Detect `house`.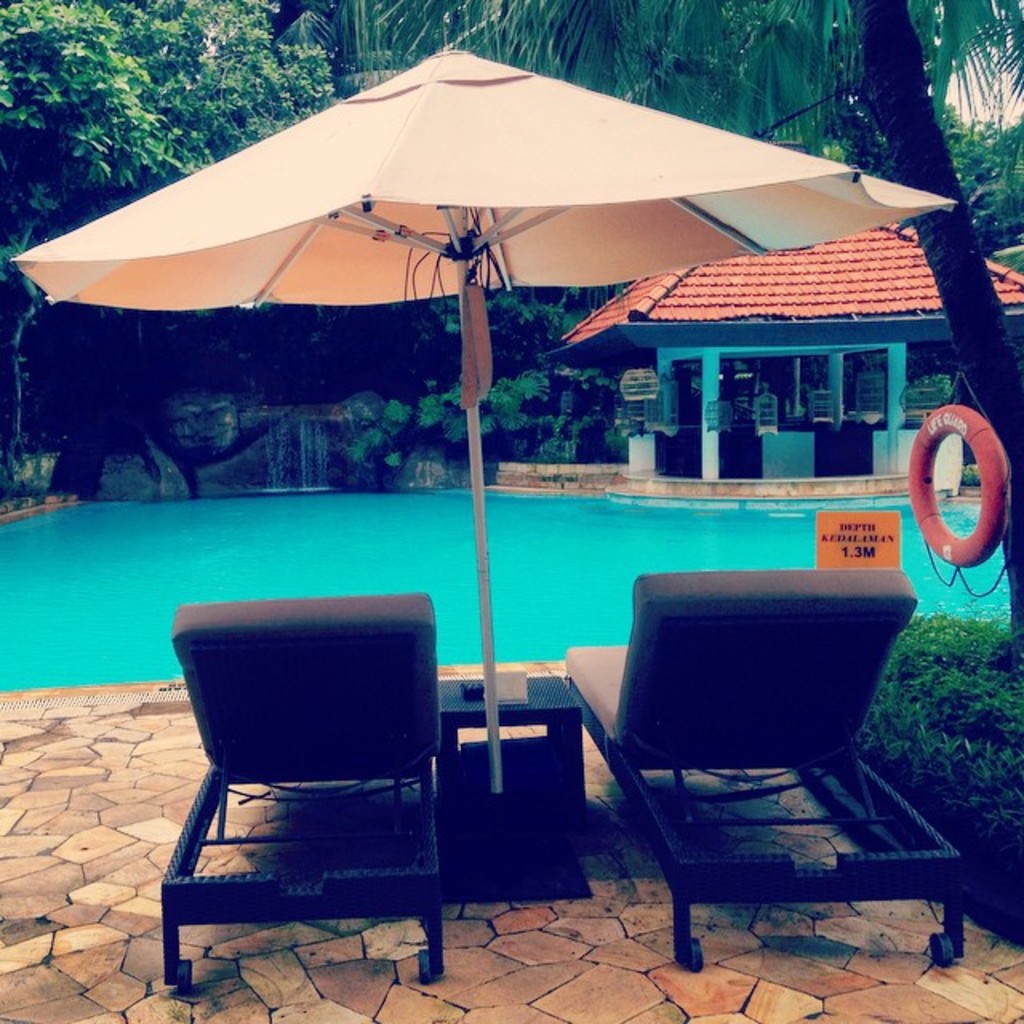
Detected at l=544, t=222, r=1022, b=490.
